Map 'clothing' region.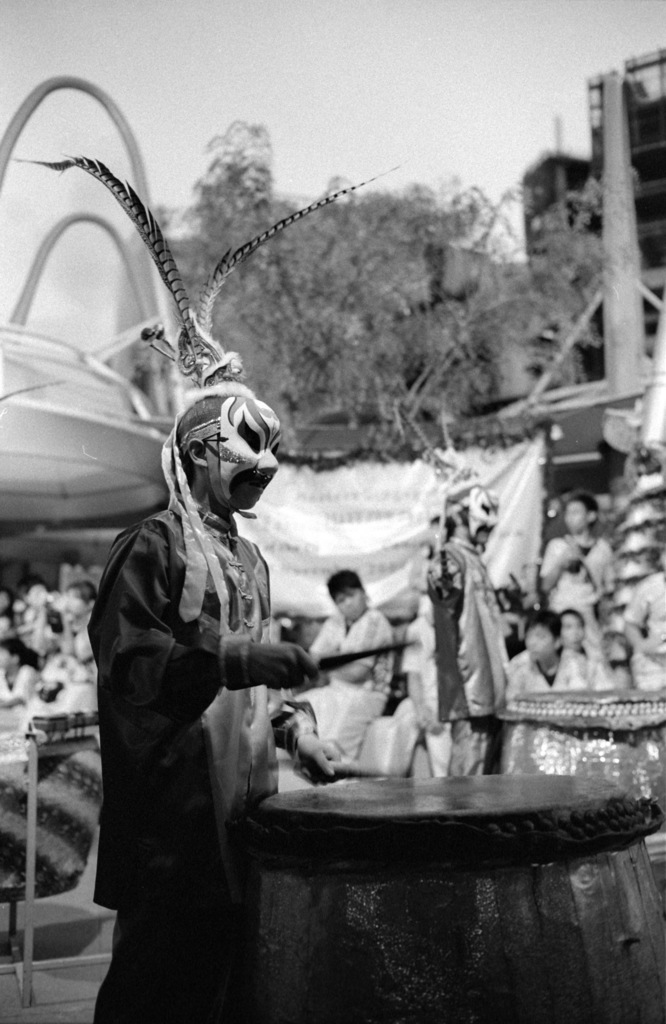
Mapped to detection(307, 608, 389, 762).
